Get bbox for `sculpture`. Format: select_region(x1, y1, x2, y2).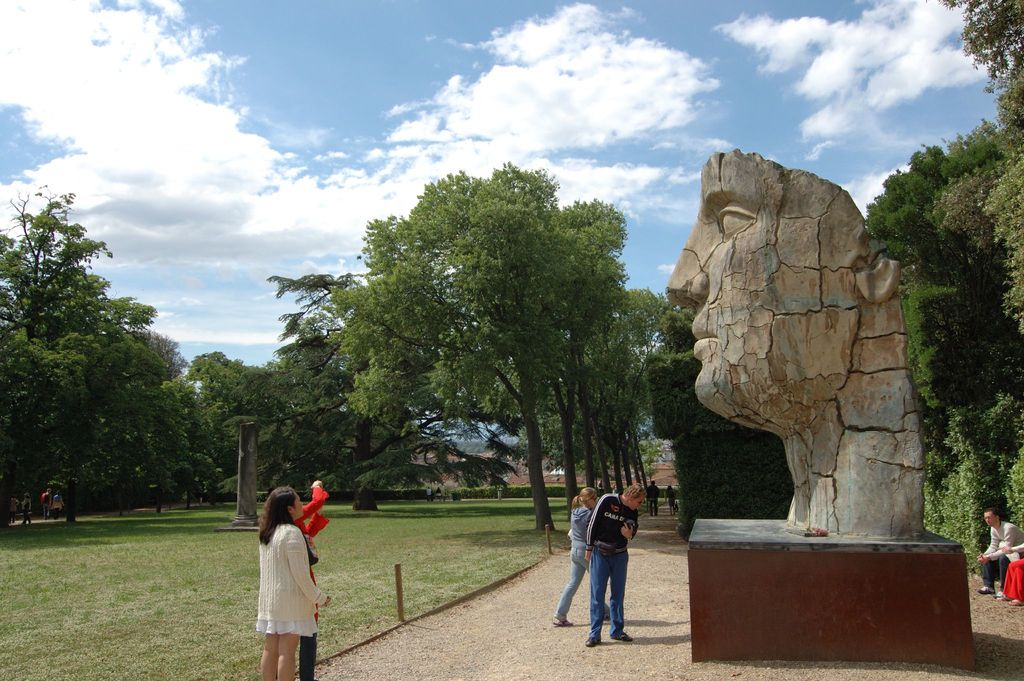
select_region(674, 140, 936, 552).
